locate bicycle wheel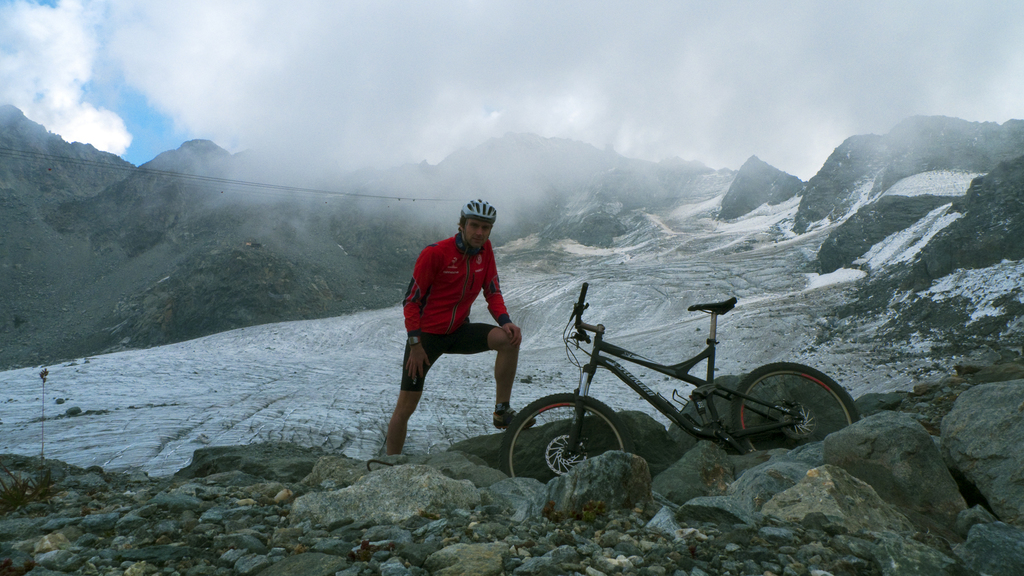
733:359:860:451
